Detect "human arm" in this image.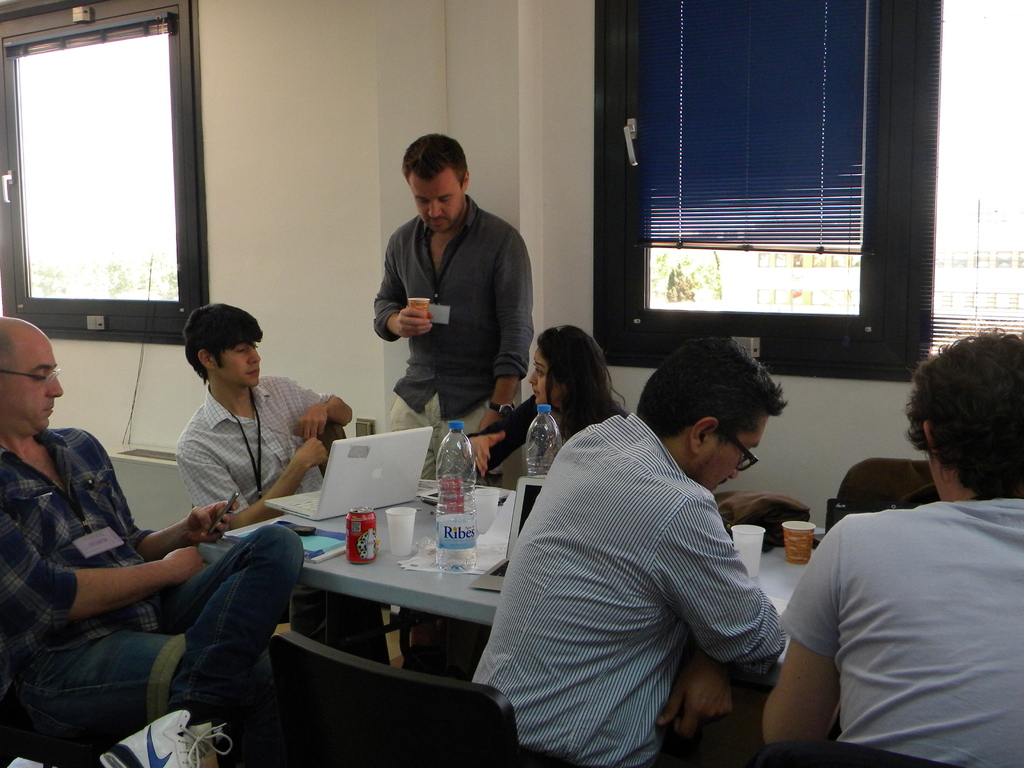
Detection: {"left": 188, "top": 435, "right": 335, "bottom": 541}.
